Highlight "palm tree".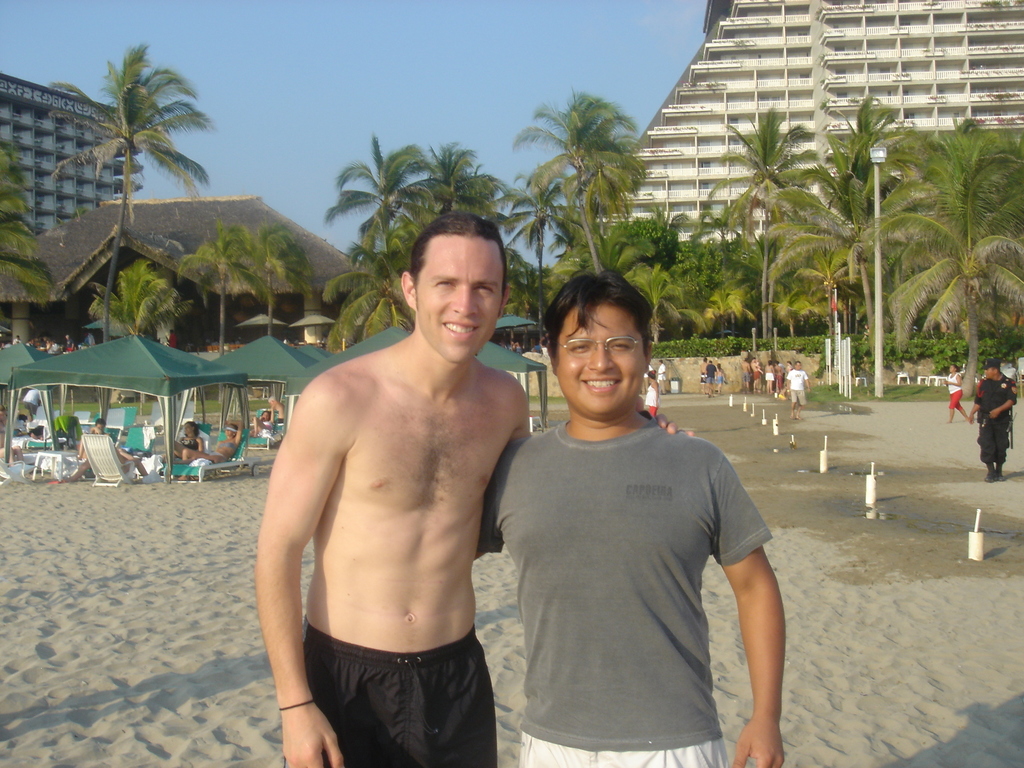
Highlighted region: bbox=[389, 145, 508, 237].
